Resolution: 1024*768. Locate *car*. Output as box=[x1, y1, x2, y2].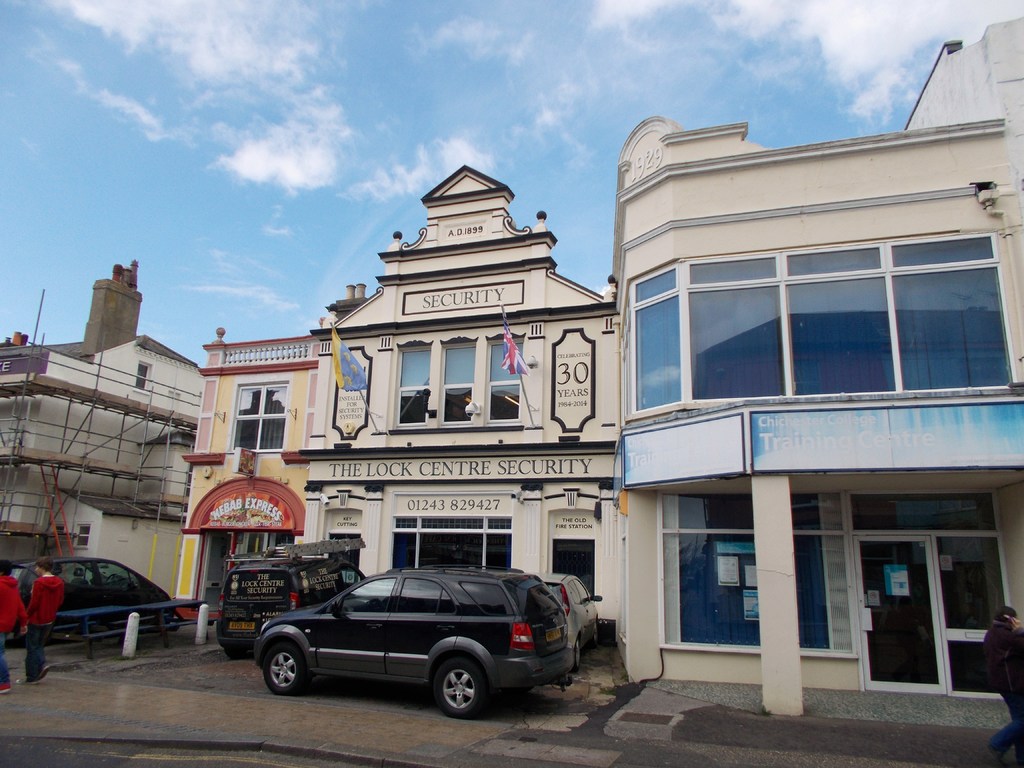
box=[217, 557, 366, 659].
